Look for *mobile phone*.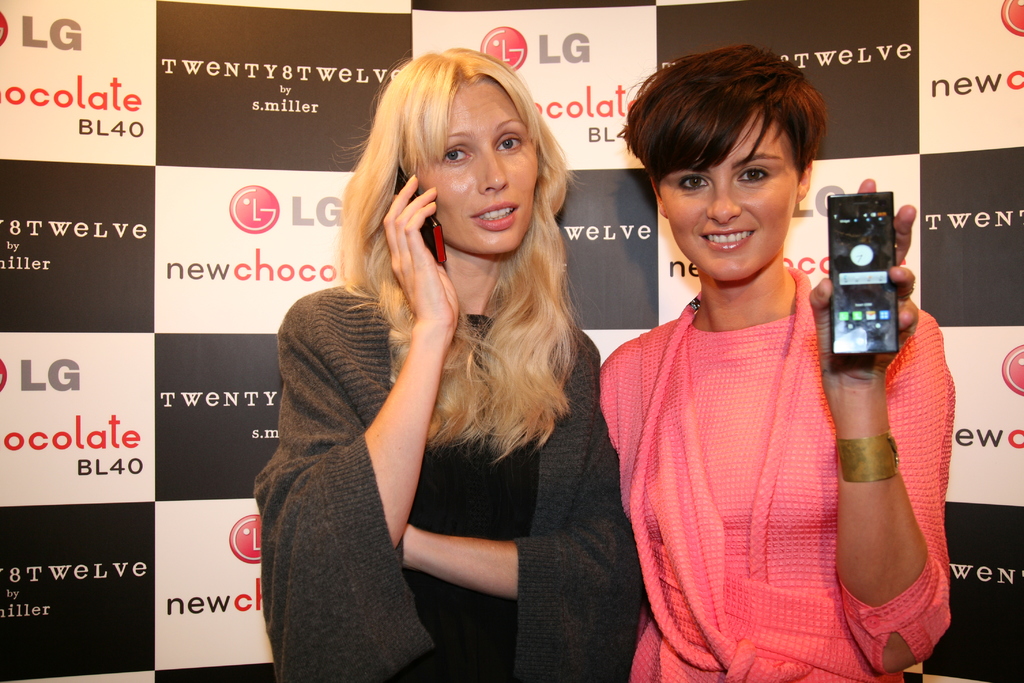
Found: [394,167,446,265].
